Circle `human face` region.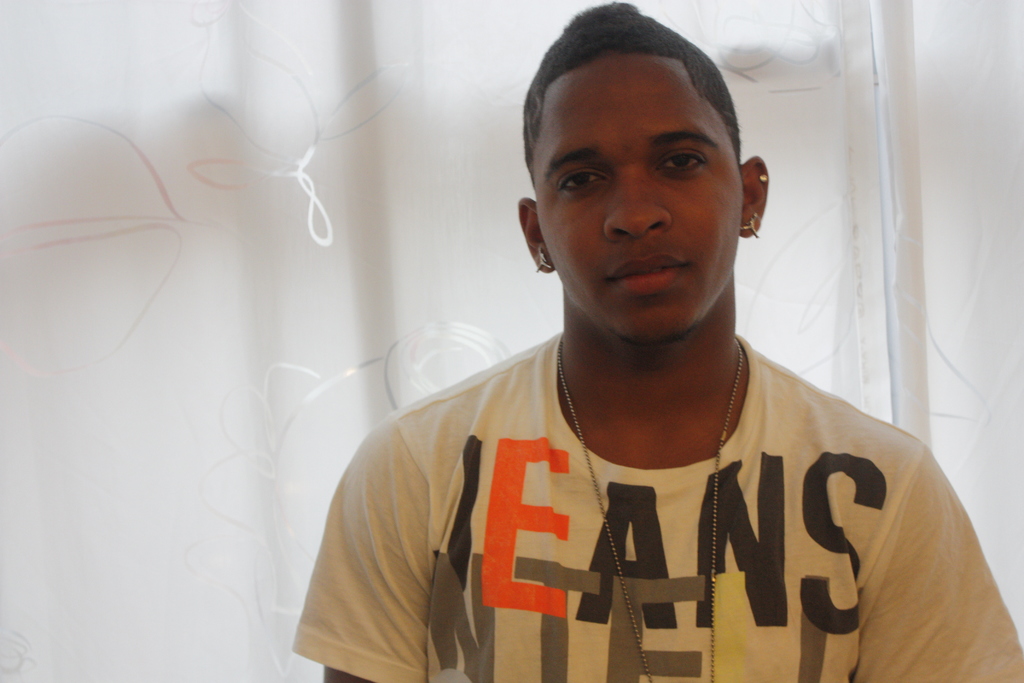
Region: crop(532, 55, 737, 338).
